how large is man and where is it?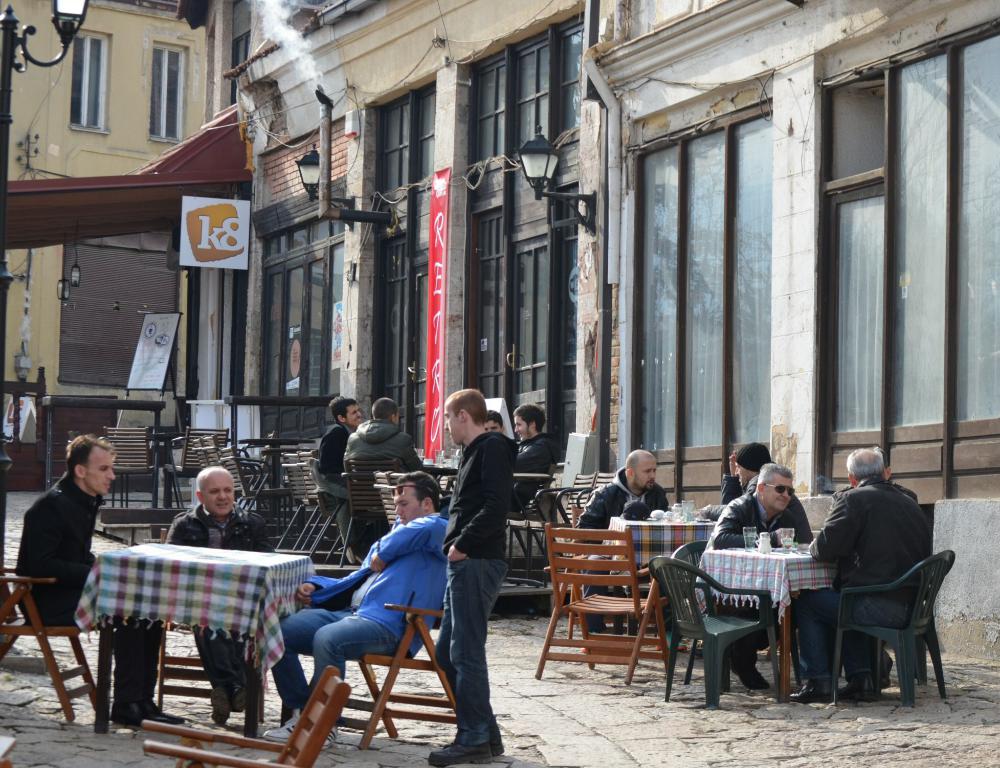
Bounding box: box(165, 467, 311, 722).
